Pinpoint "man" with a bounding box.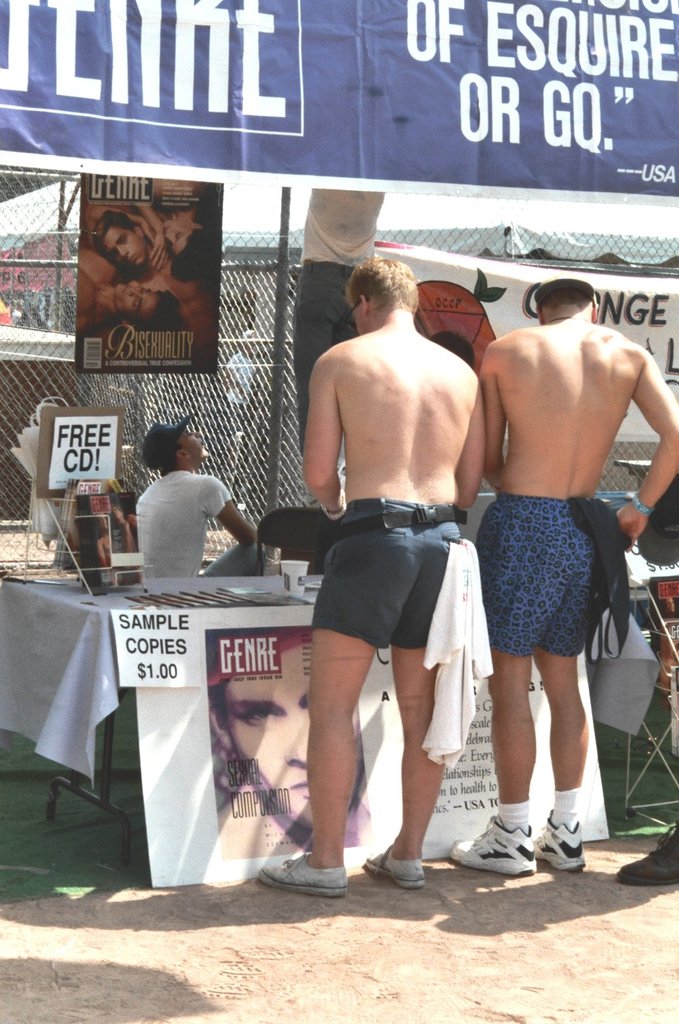
{"left": 449, "top": 274, "right": 678, "bottom": 877}.
